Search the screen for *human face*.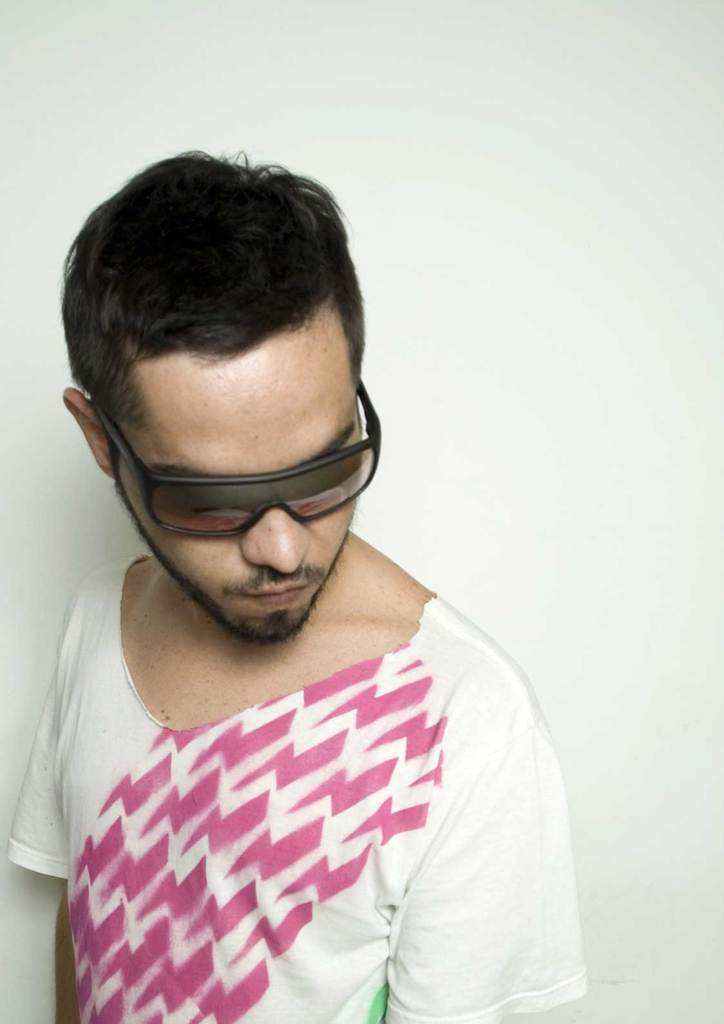
Found at <region>113, 305, 360, 634</region>.
